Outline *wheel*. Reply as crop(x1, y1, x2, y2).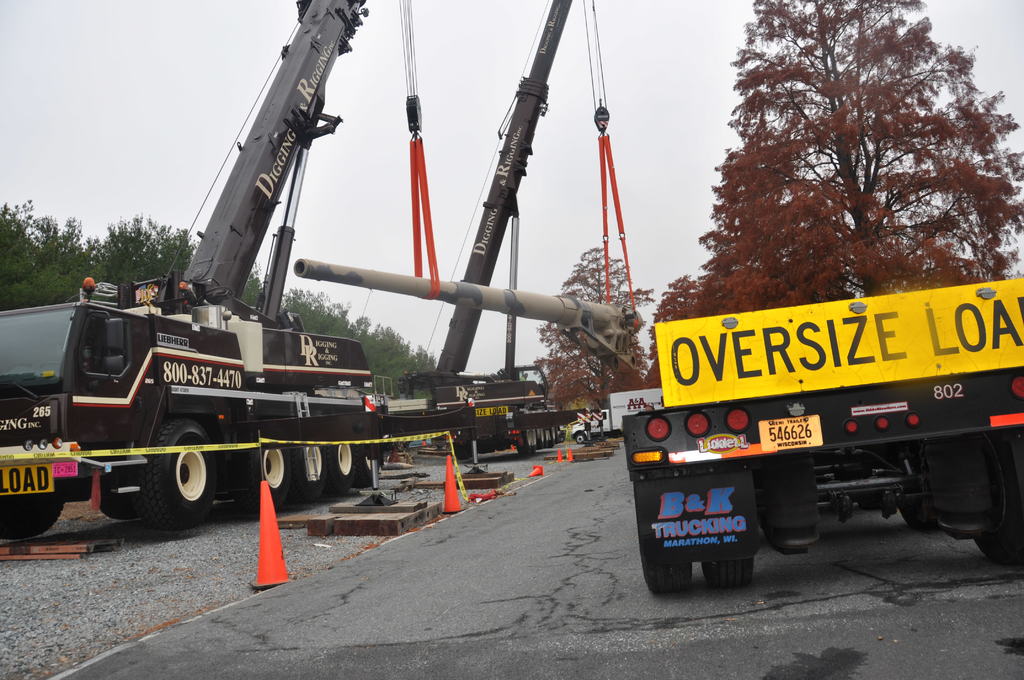
crop(296, 439, 329, 502).
